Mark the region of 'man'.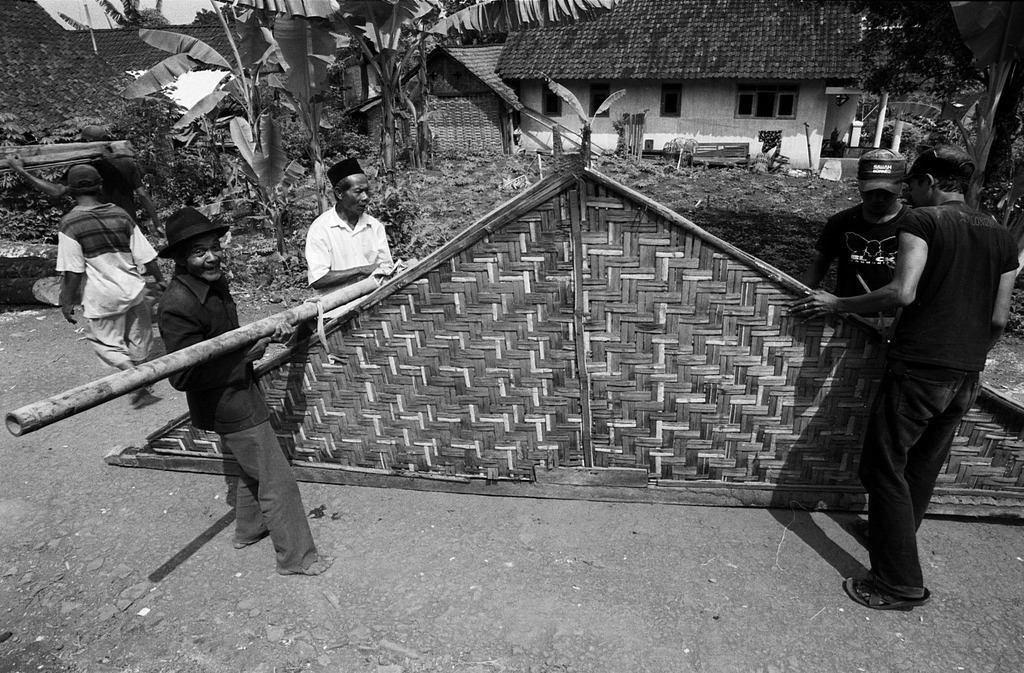
Region: BBox(156, 202, 336, 578).
